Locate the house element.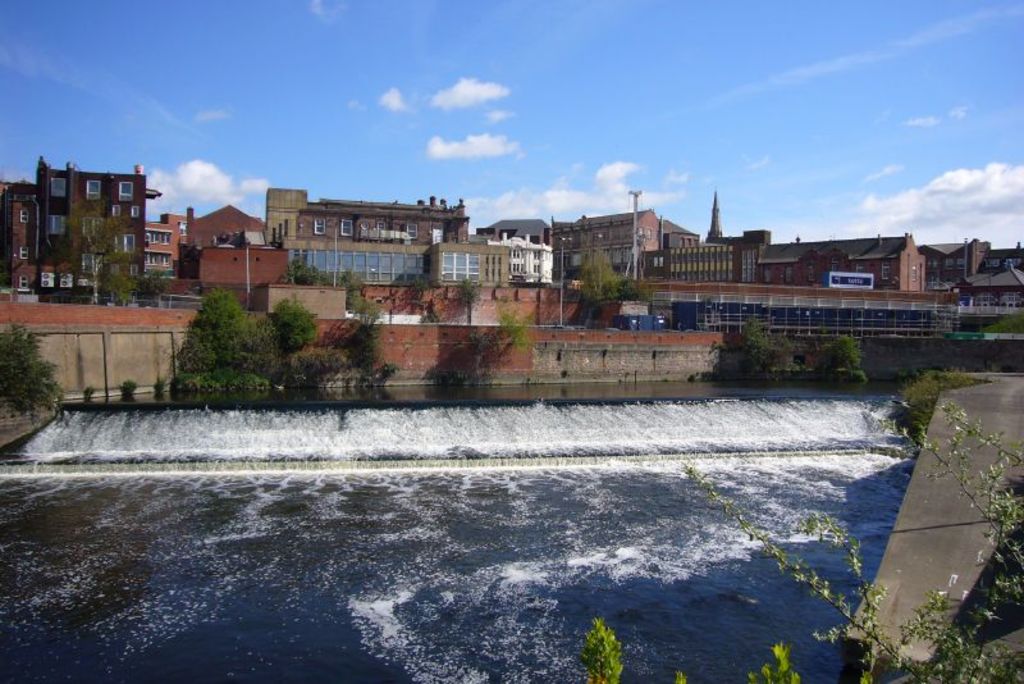
Element bbox: 754,225,927,297.
